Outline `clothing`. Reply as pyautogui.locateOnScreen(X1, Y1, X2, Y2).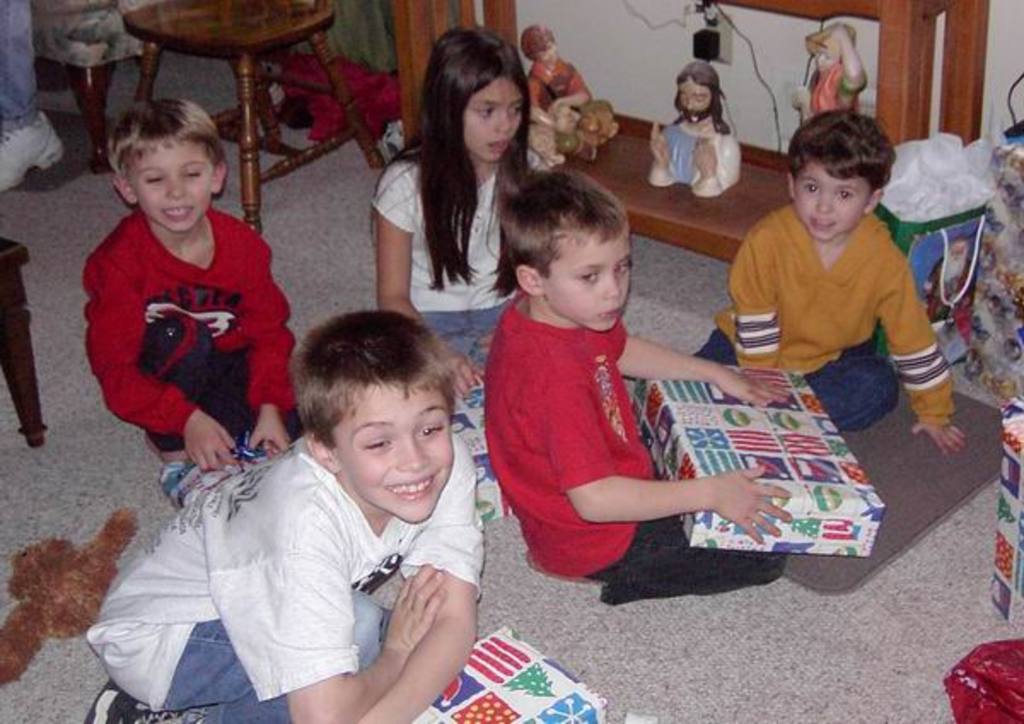
pyautogui.locateOnScreen(75, 195, 297, 458).
